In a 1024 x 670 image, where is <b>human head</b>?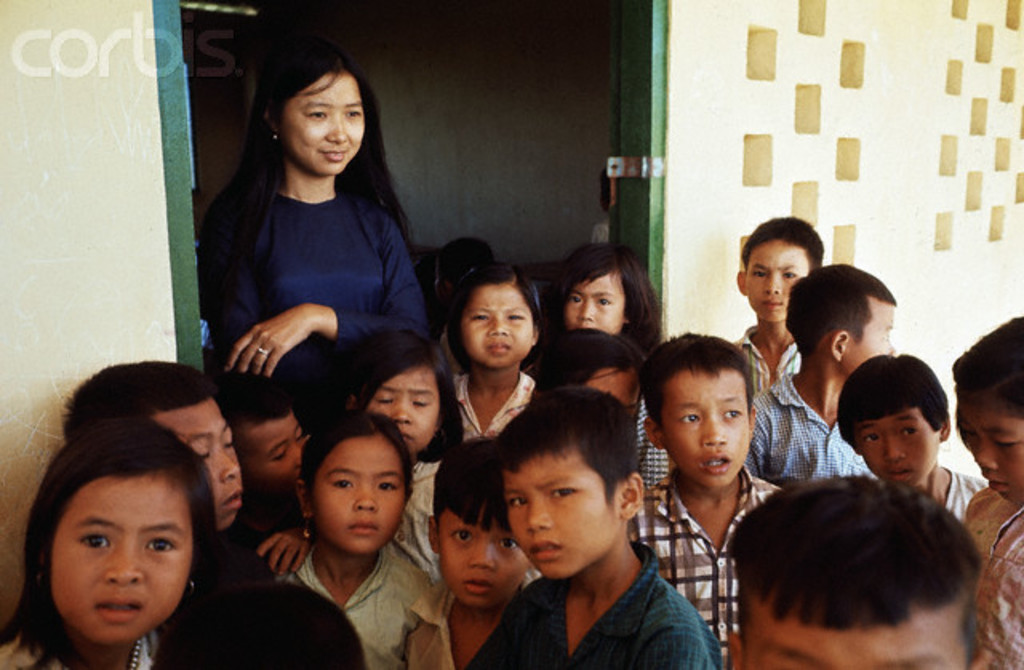
334:326:466:454.
